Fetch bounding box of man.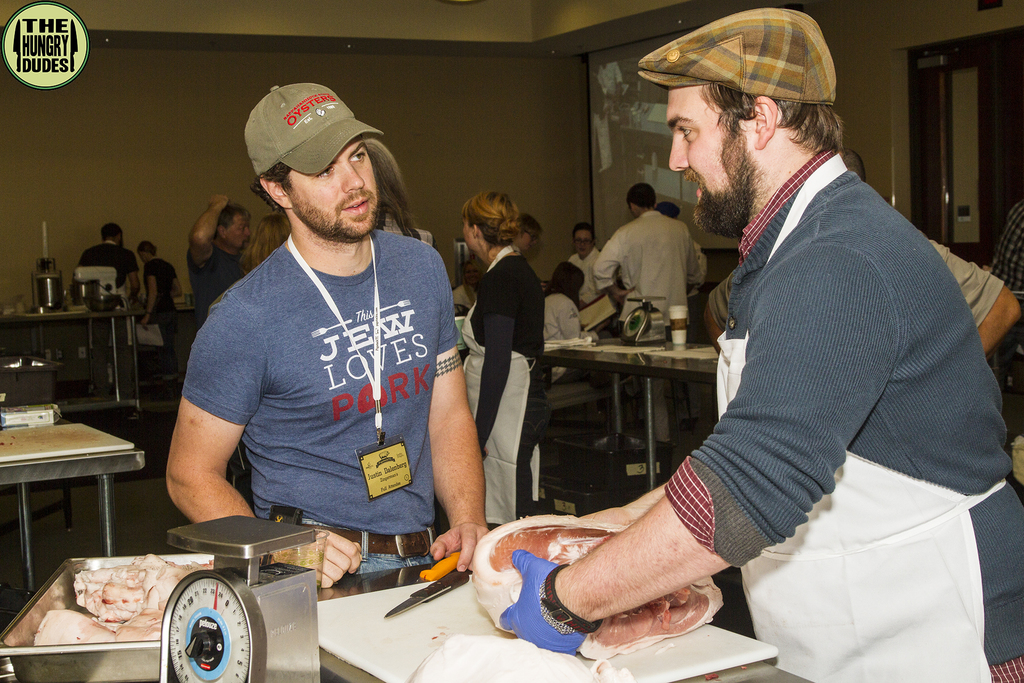
Bbox: (x1=568, y1=224, x2=605, y2=302).
